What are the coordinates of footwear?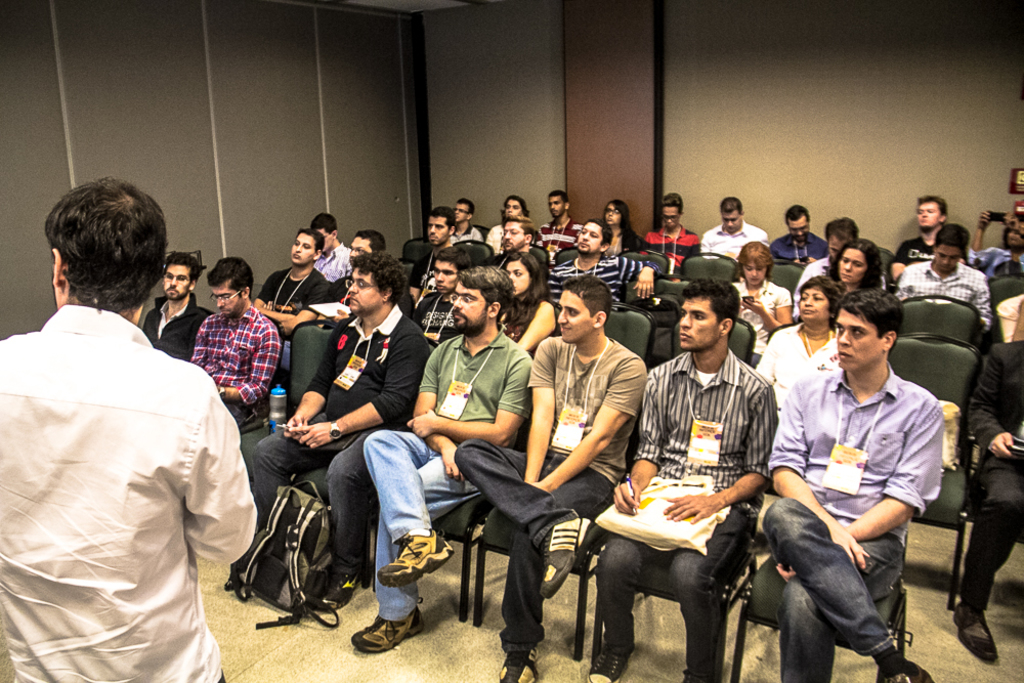
pyautogui.locateOnScreen(376, 526, 461, 589).
